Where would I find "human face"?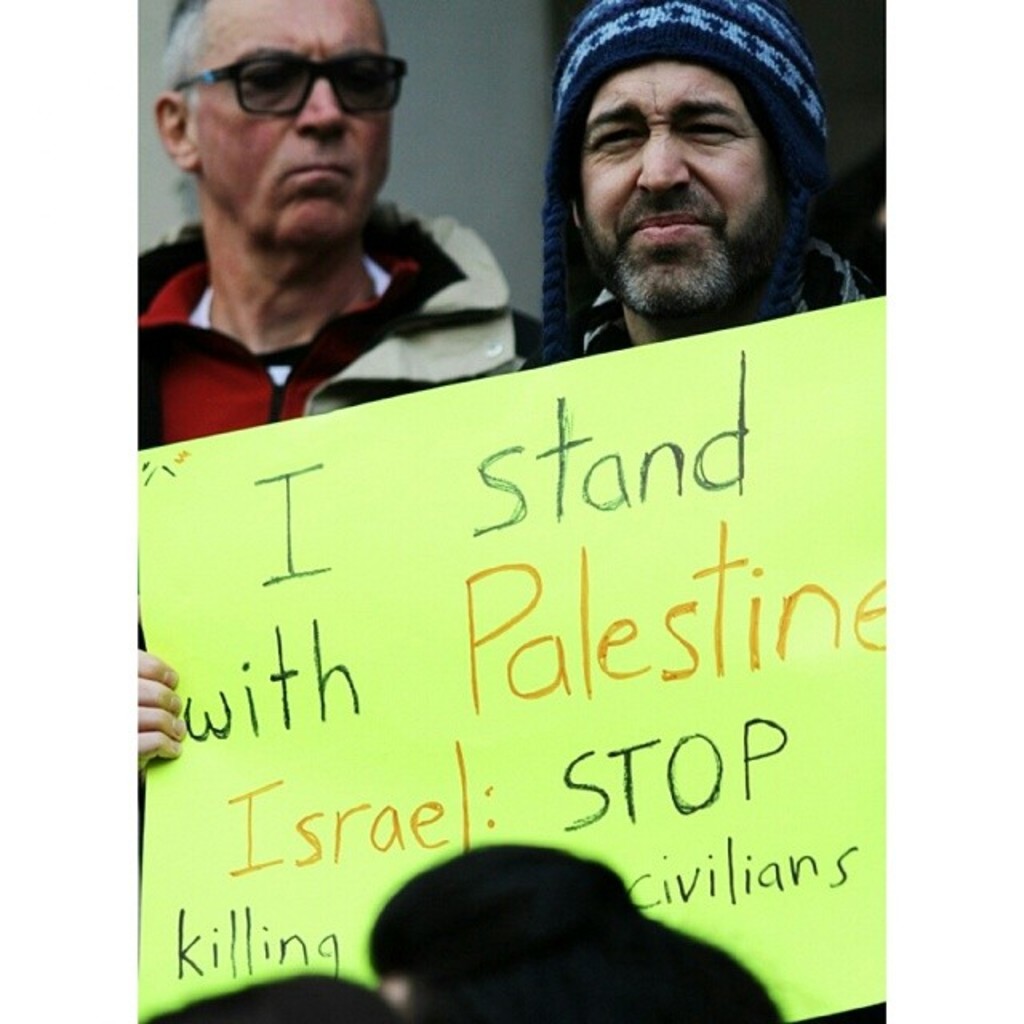
At 574 43 771 306.
